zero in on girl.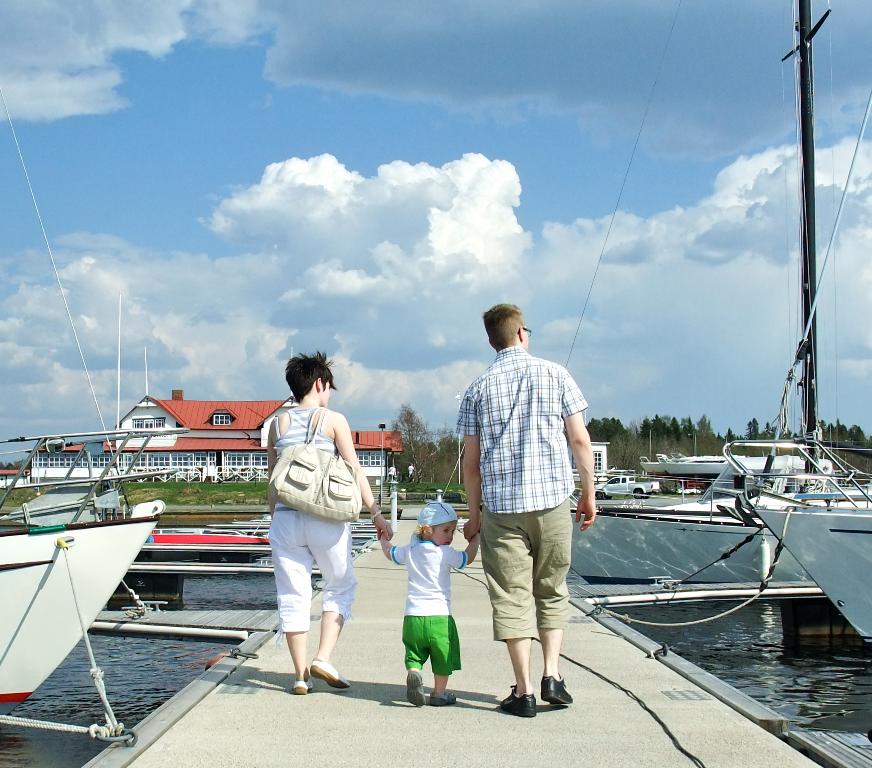
Zeroed in: [376,503,483,709].
